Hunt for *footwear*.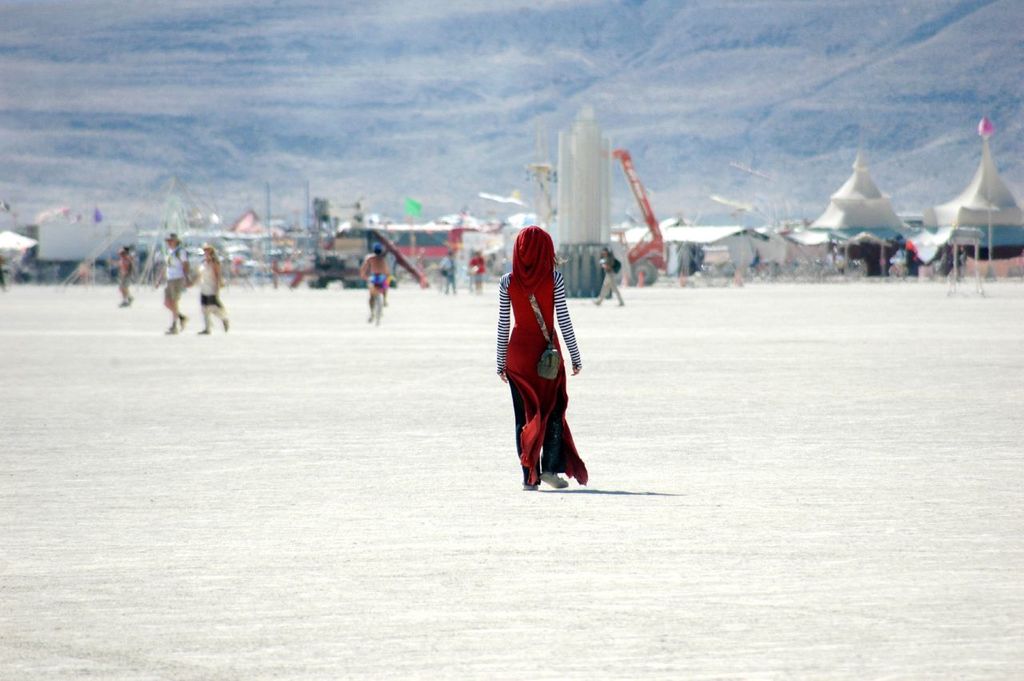
Hunted down at x1=617, y1=299, x2=625, y2=306.
